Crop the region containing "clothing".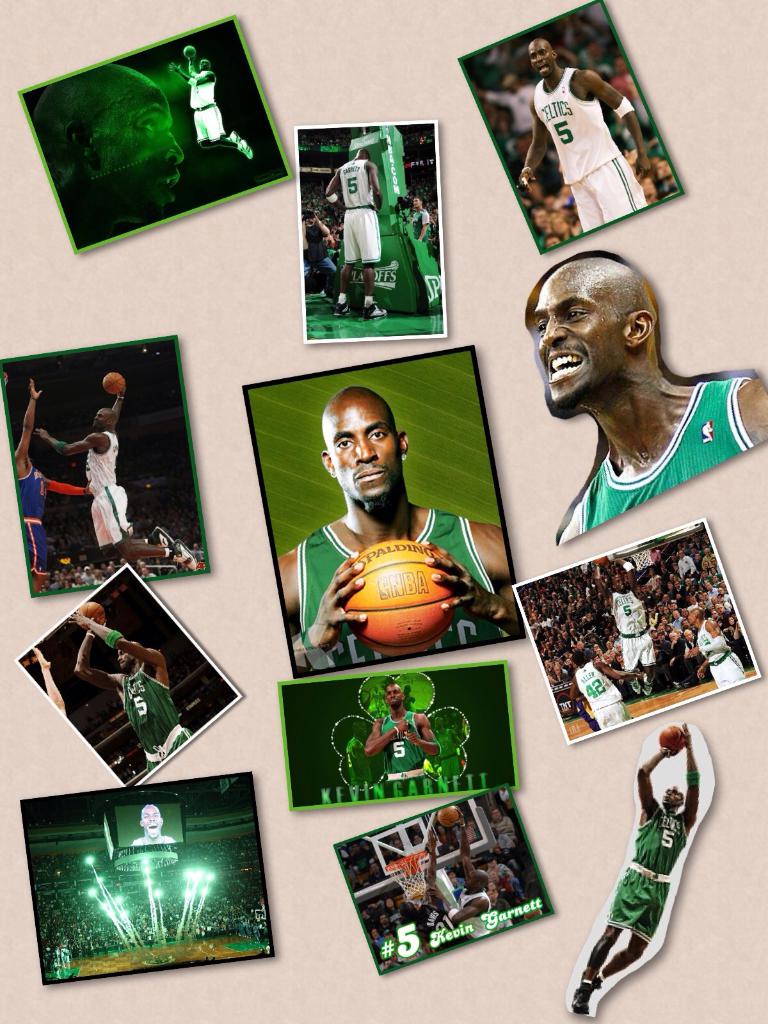
Crop region: {"left": 532, "top": 64, "right": 646, "bottom": 234}.
